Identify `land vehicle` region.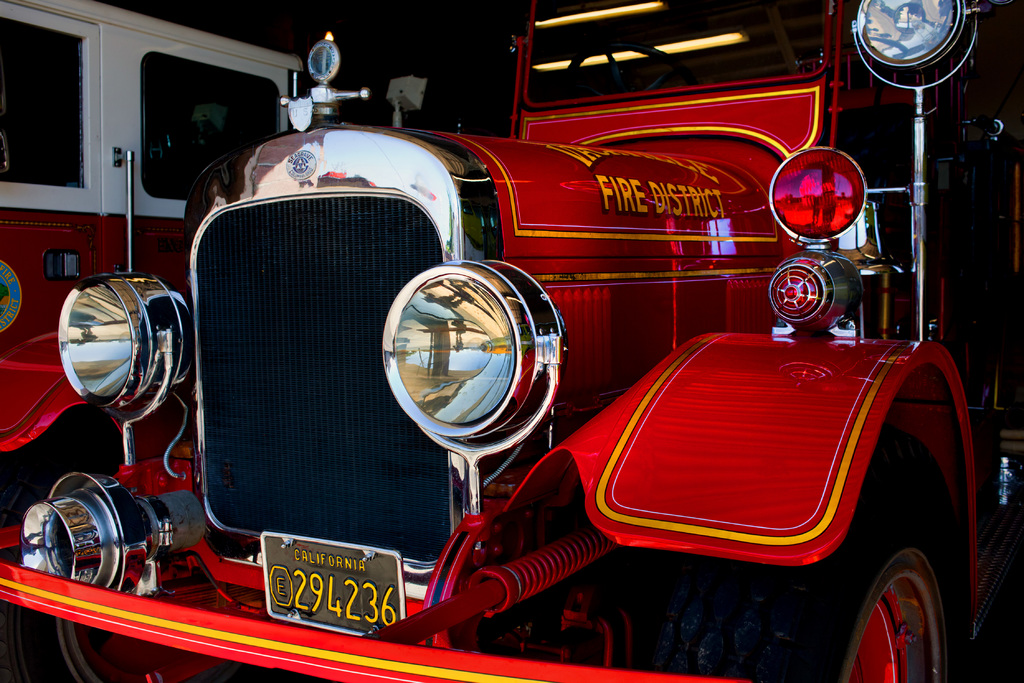
Region: bbox=[0, 0, 1023, 682].
